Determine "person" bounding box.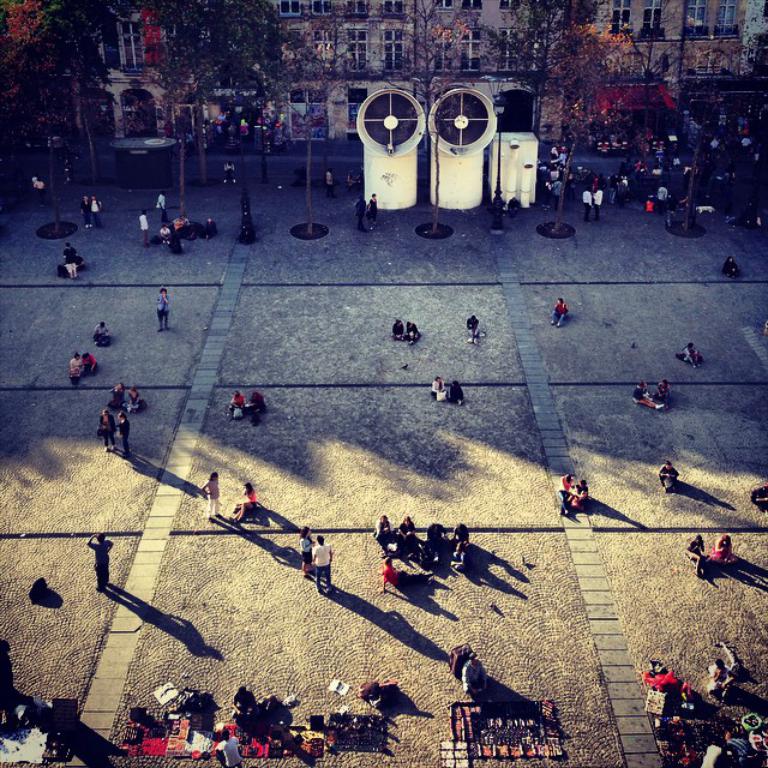
Determined: 721,253,740,280.
